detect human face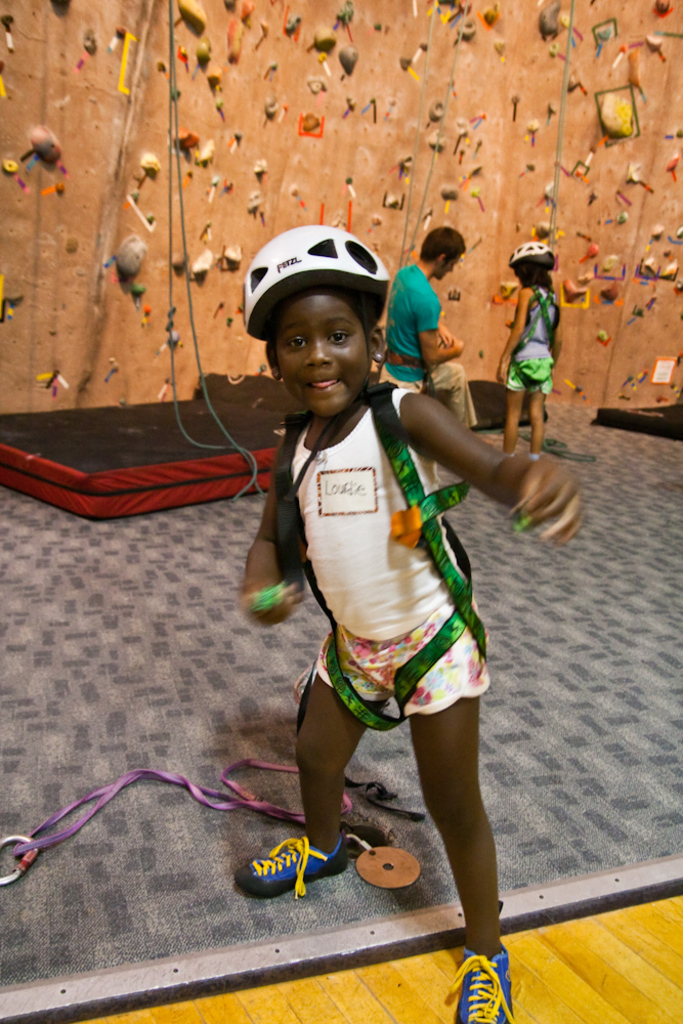
(272, 301, 370, 415)
